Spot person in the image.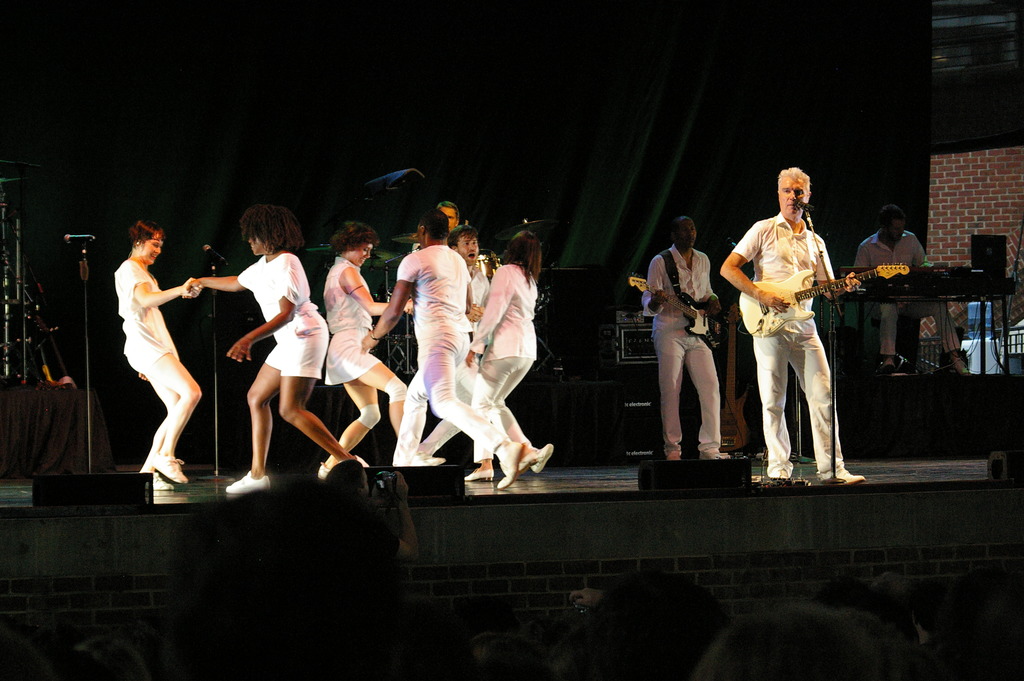
person found at 289 459 422 657.
